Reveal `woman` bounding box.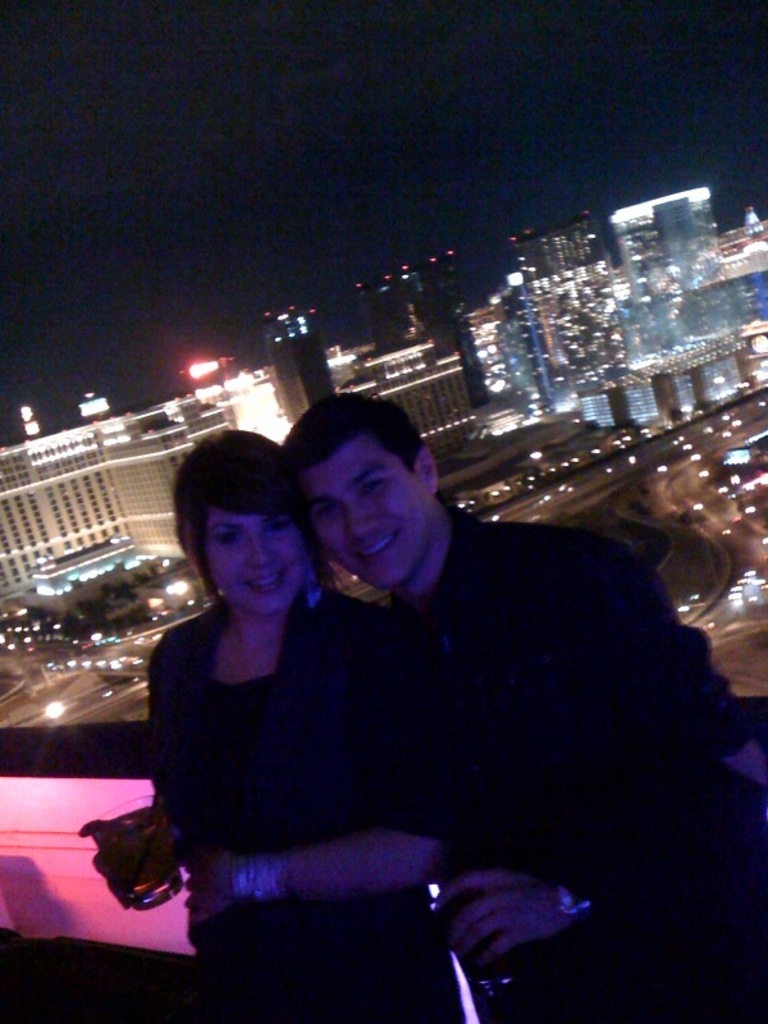
Revealed: 79:428:479:1023.
